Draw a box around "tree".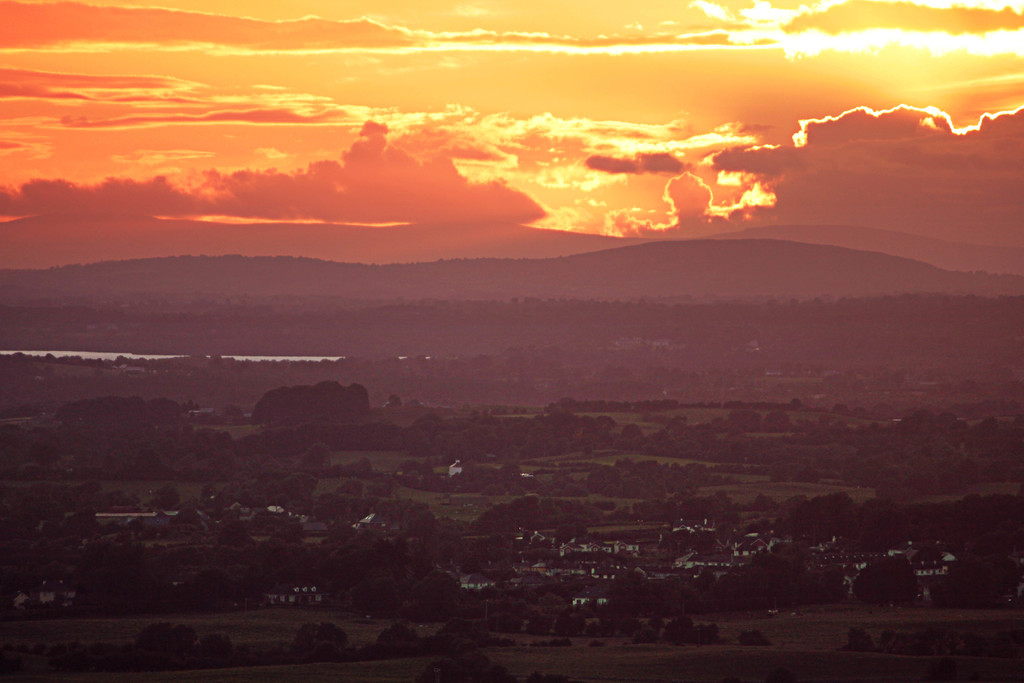
x1=294, y1=622, x2=354, y2=651.
